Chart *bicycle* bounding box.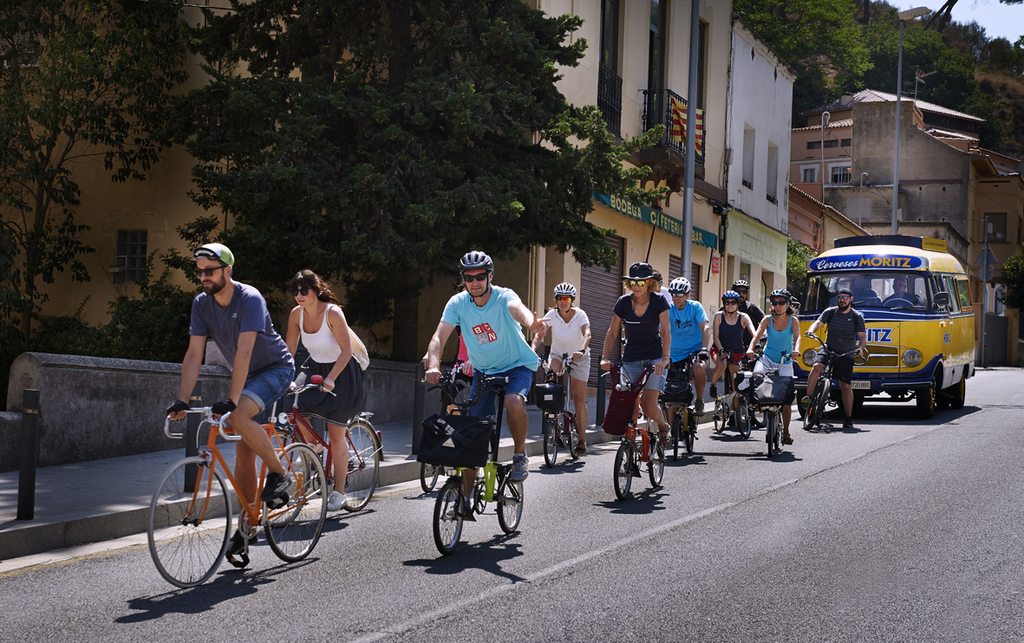
Charted: pyautogui.locateOnScreen(713, 342, 760, 436).
